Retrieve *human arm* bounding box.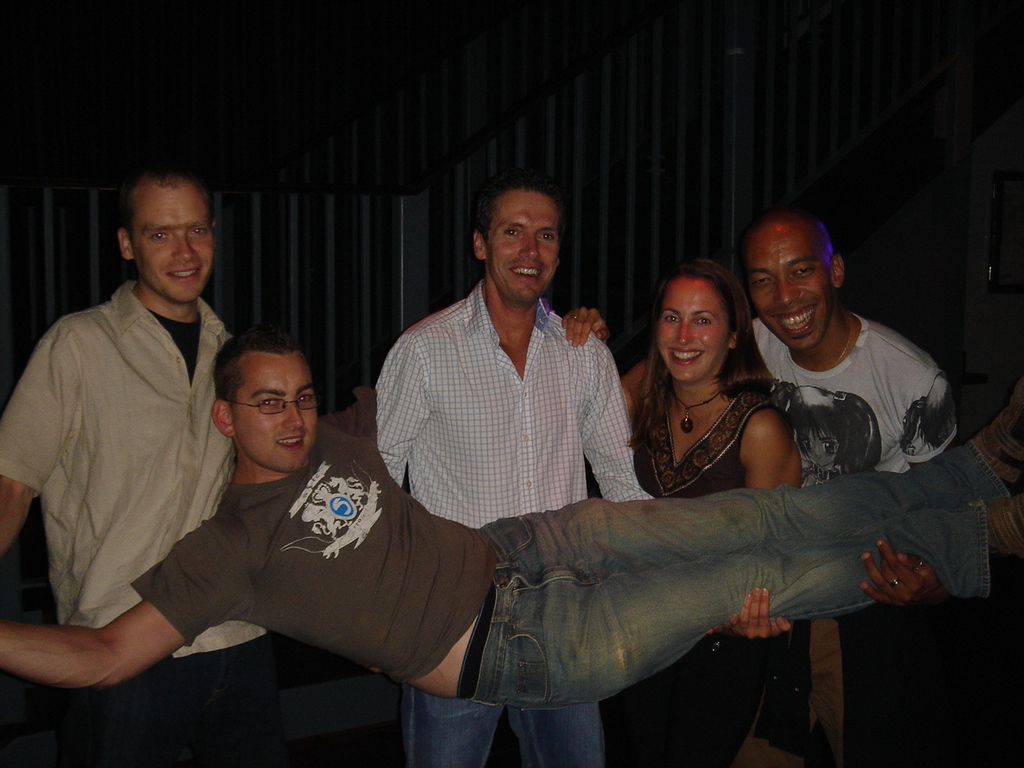
Bounding box: bbox=[899, 366, 958, 466].
